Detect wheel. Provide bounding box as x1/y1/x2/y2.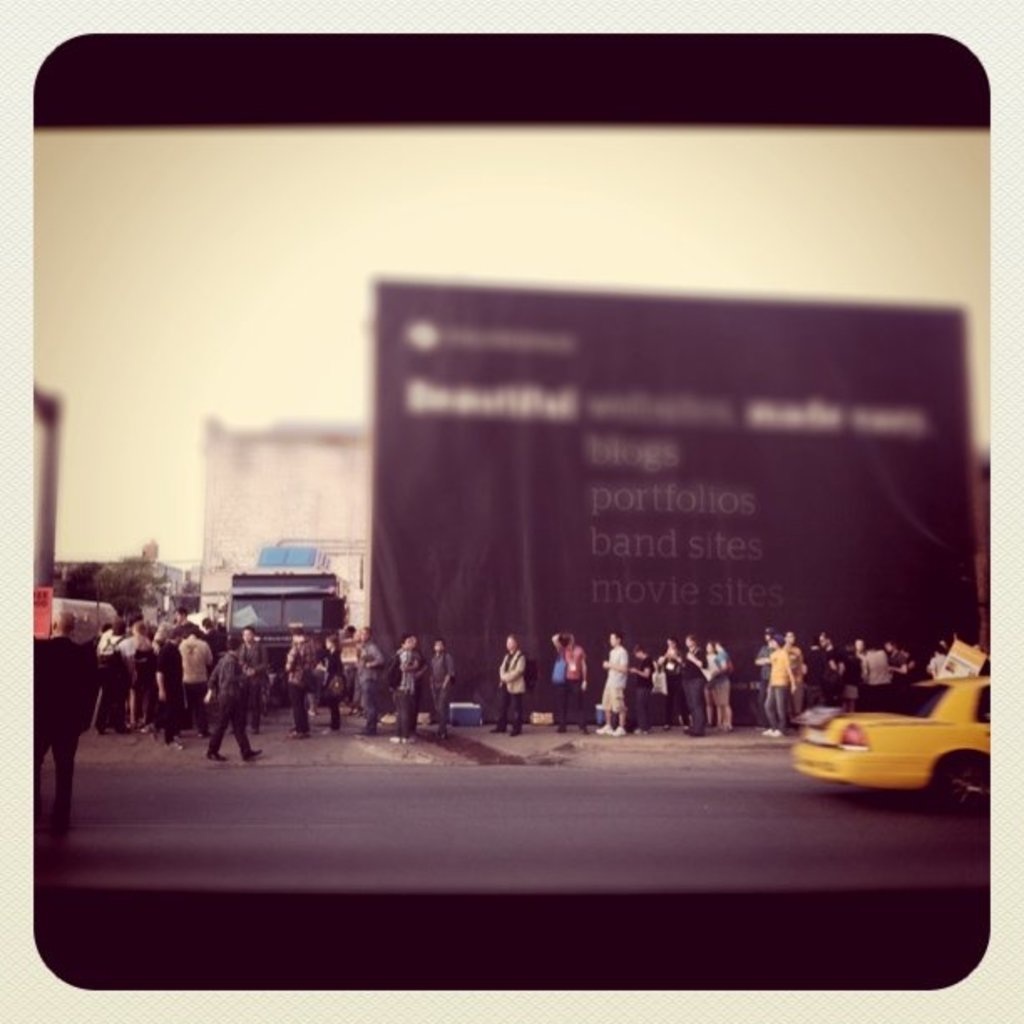
935/758/997/812.
